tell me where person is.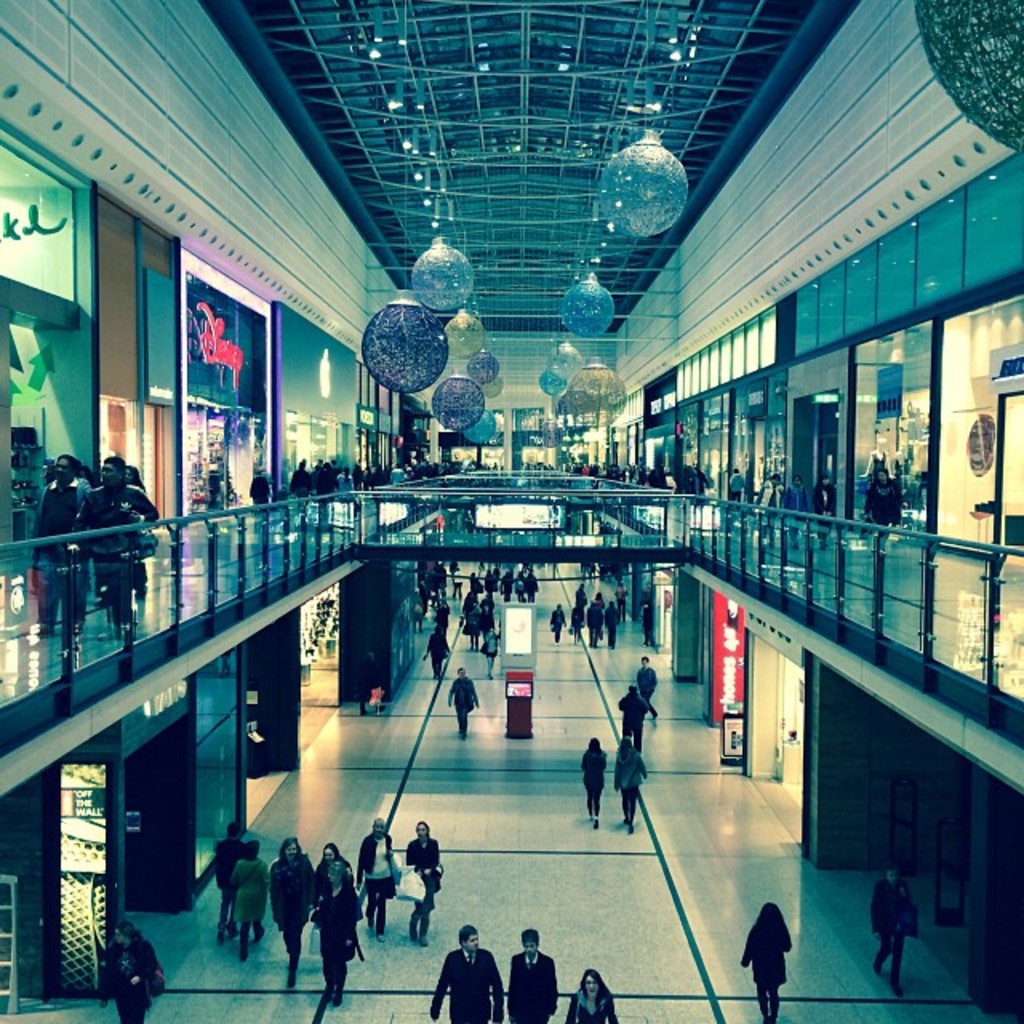
person is at (left=469, top=574, right=480, bottom=589).
